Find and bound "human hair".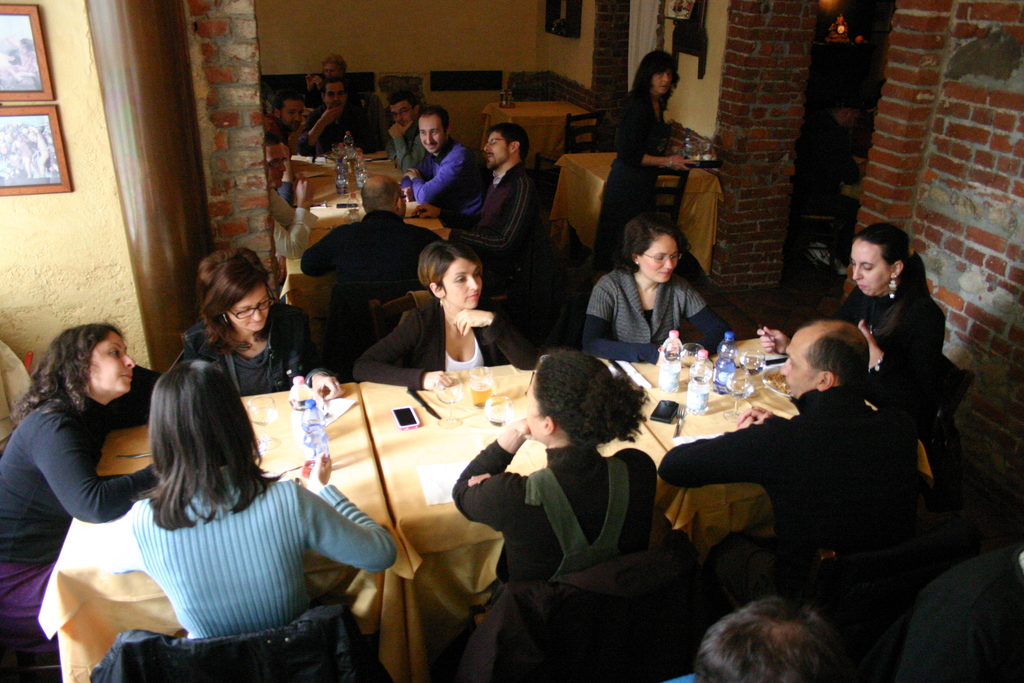
Bound: bbox=[416, 241, 480, 290].
